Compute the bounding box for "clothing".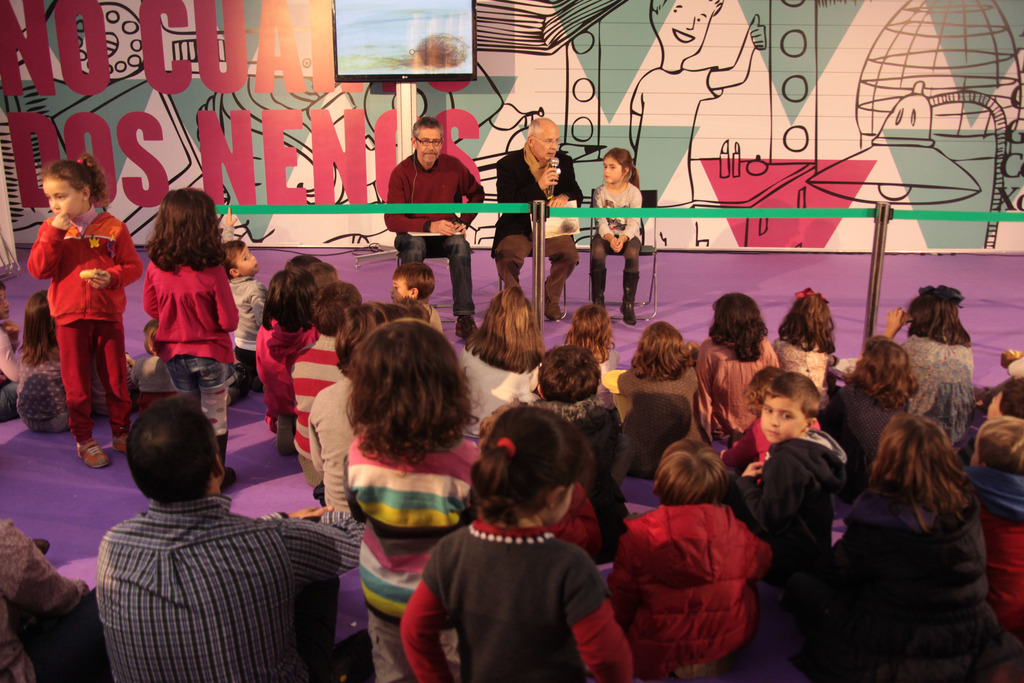
0/322/31/422.
